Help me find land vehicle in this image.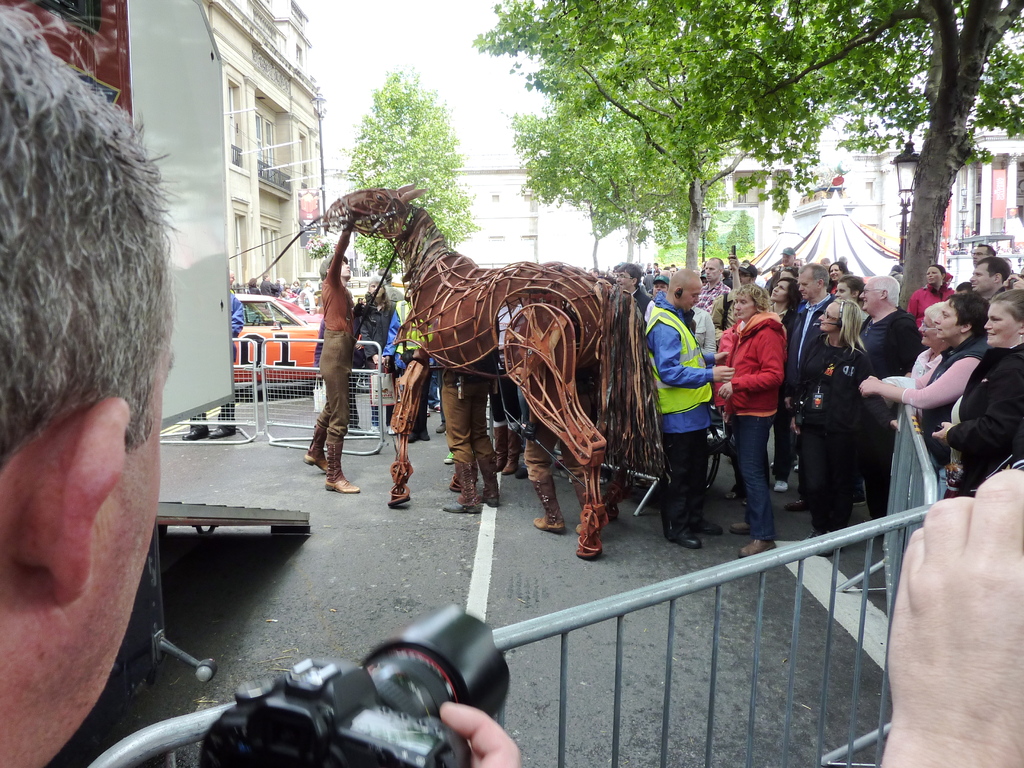
Found it: [234, 291, 367, 395].
